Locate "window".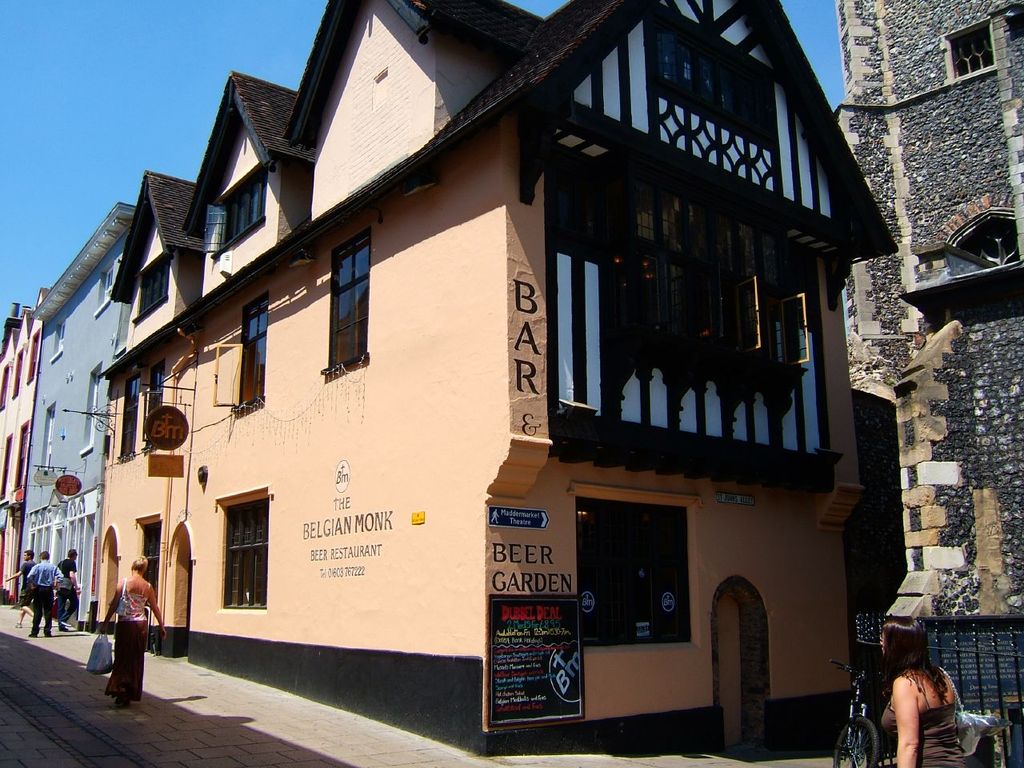
Bounding box: x1=218, y1=170, x2=261, y2=253.
